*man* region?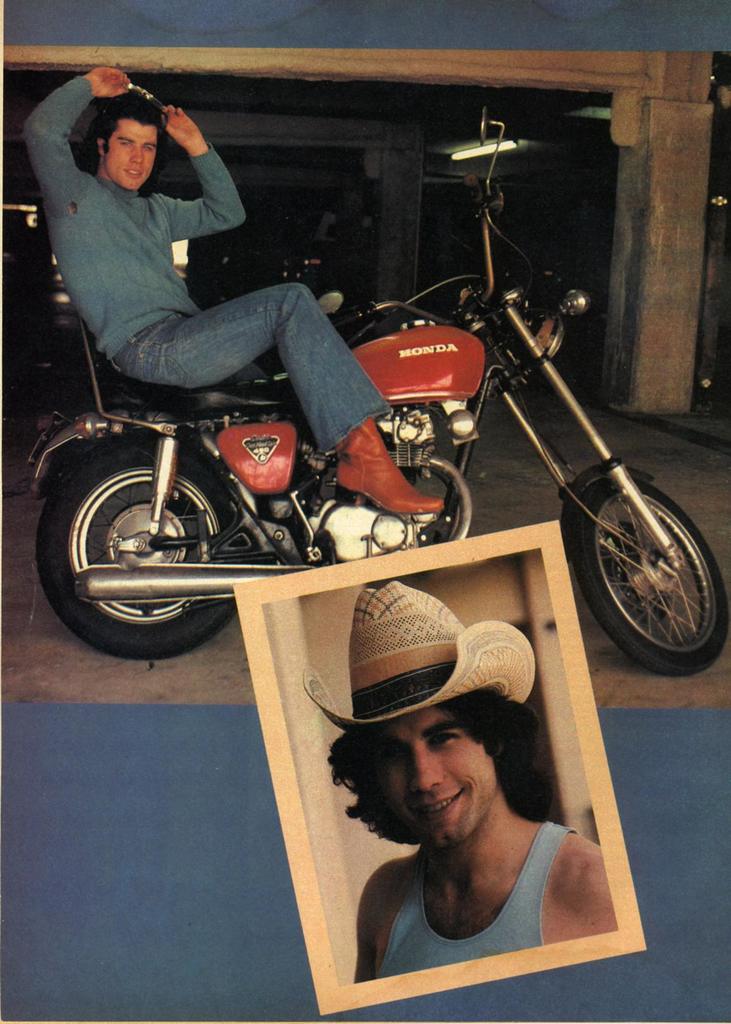
box(23, 69, 448, 524)
